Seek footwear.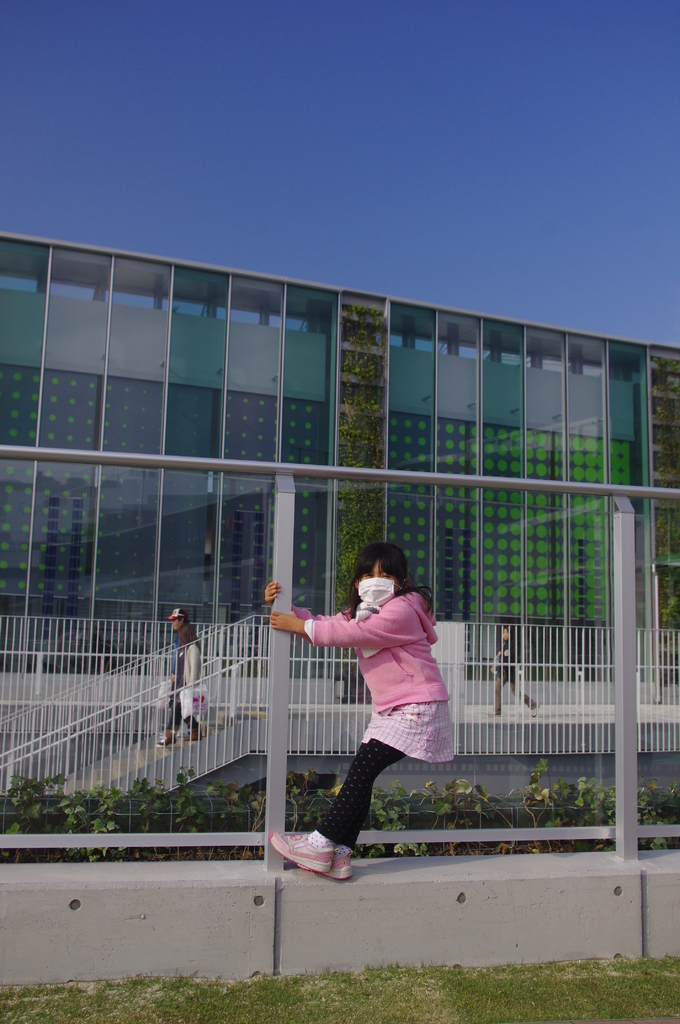
Rect(186, 727, 204, 743).
